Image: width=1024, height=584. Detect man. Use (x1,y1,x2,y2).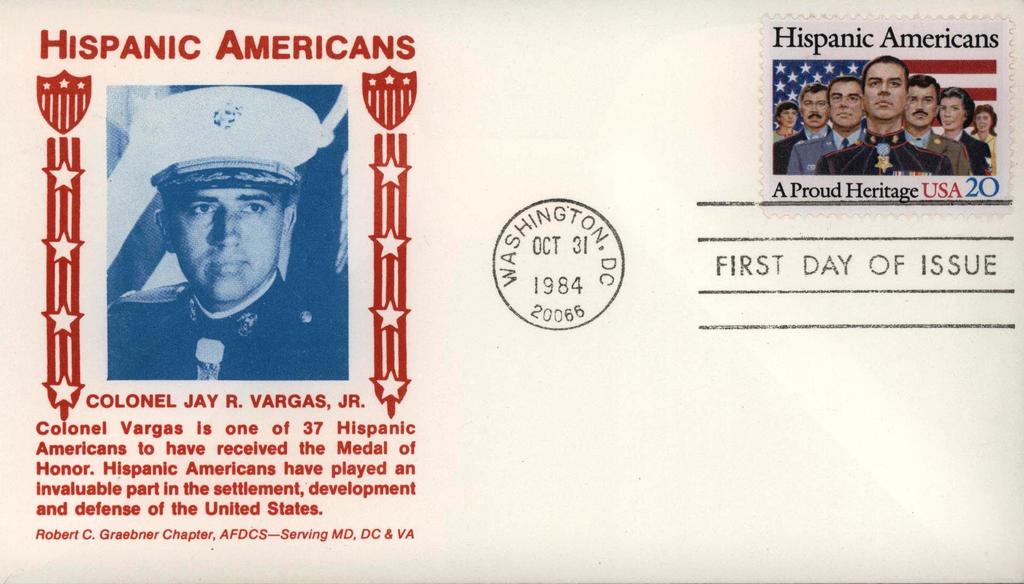
(785,72,871,175).
